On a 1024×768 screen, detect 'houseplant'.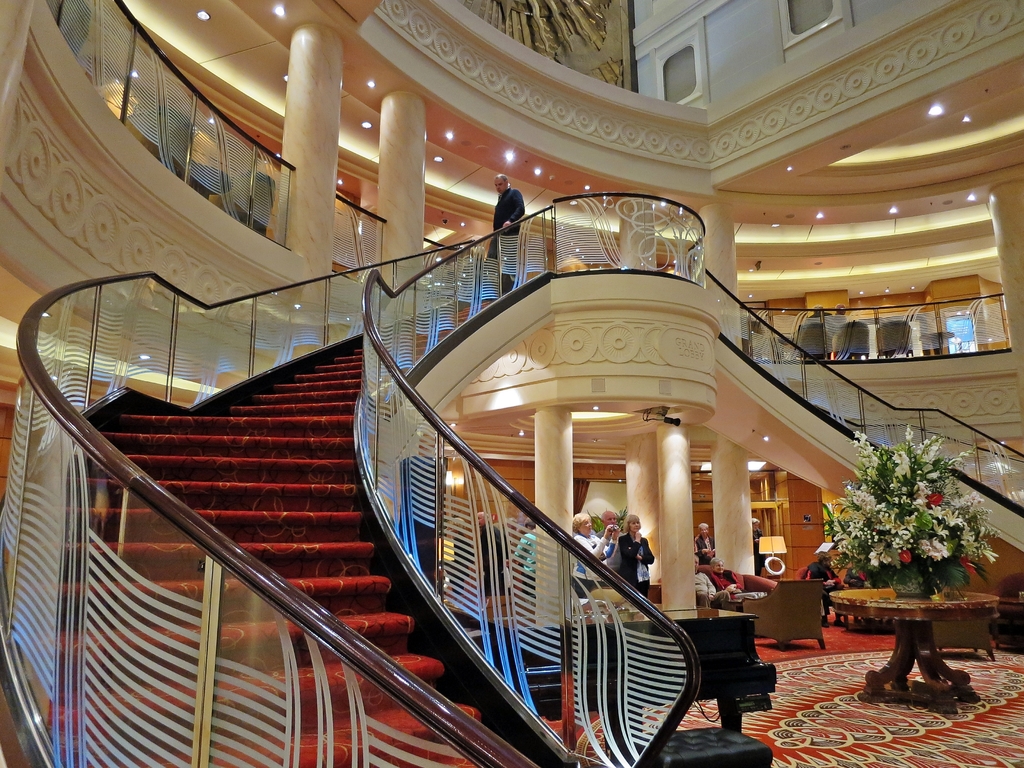
{"x1": 808, "y1": 430, "x2": 979, "y2": 637}.
